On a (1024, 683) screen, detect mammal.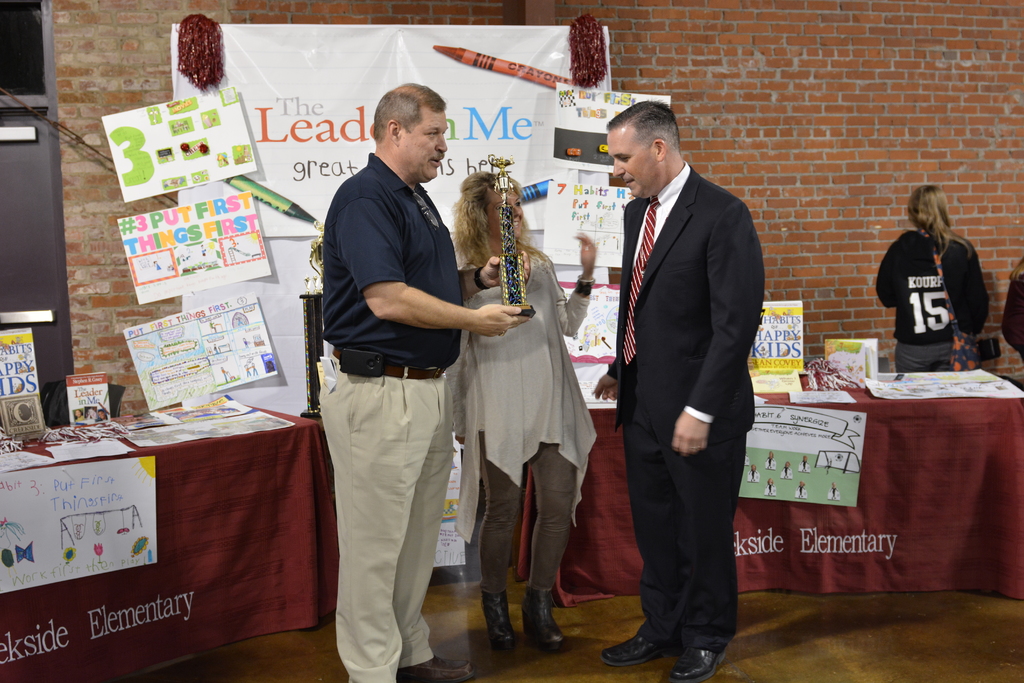
left=1005, top=255, right=1023, bottom=360.
